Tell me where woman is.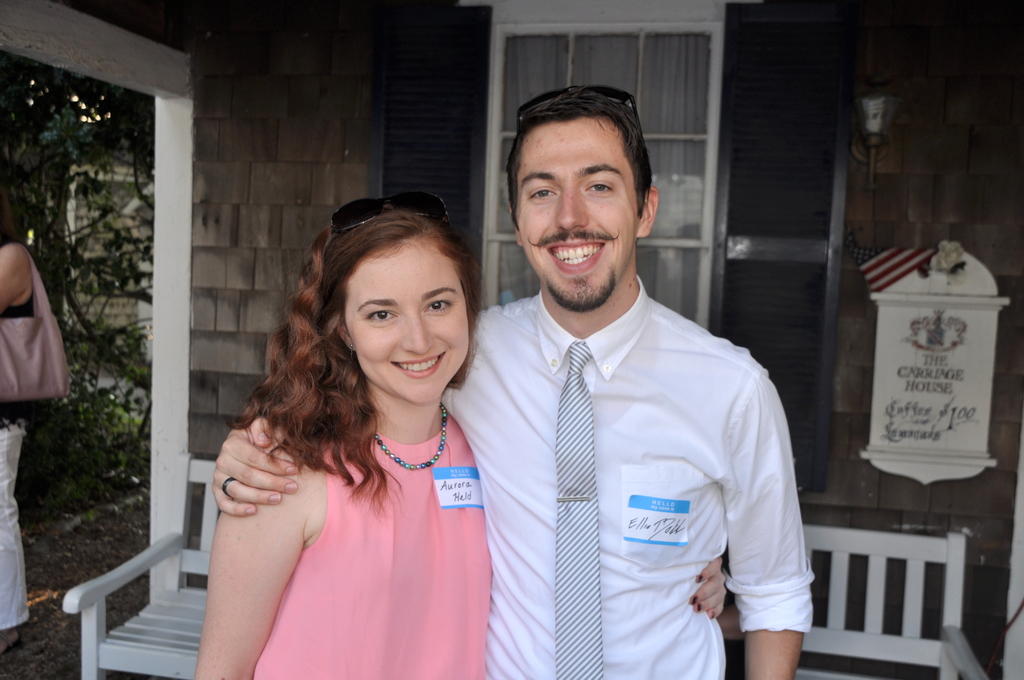
woman is at rect(0, 193, 45, 658).
